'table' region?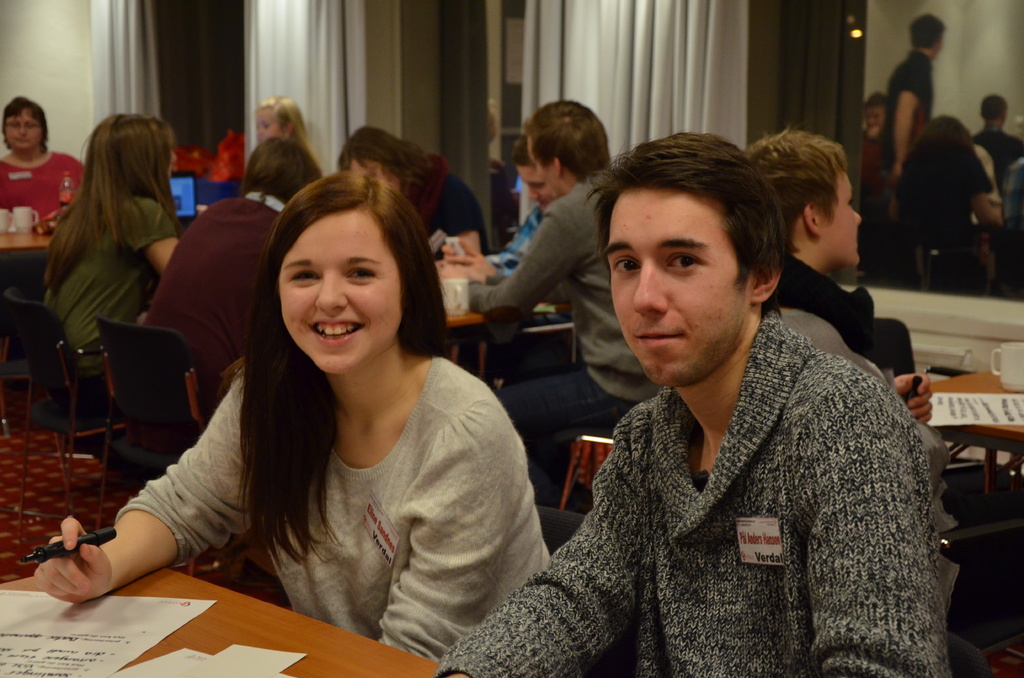
930 367 1023 503
